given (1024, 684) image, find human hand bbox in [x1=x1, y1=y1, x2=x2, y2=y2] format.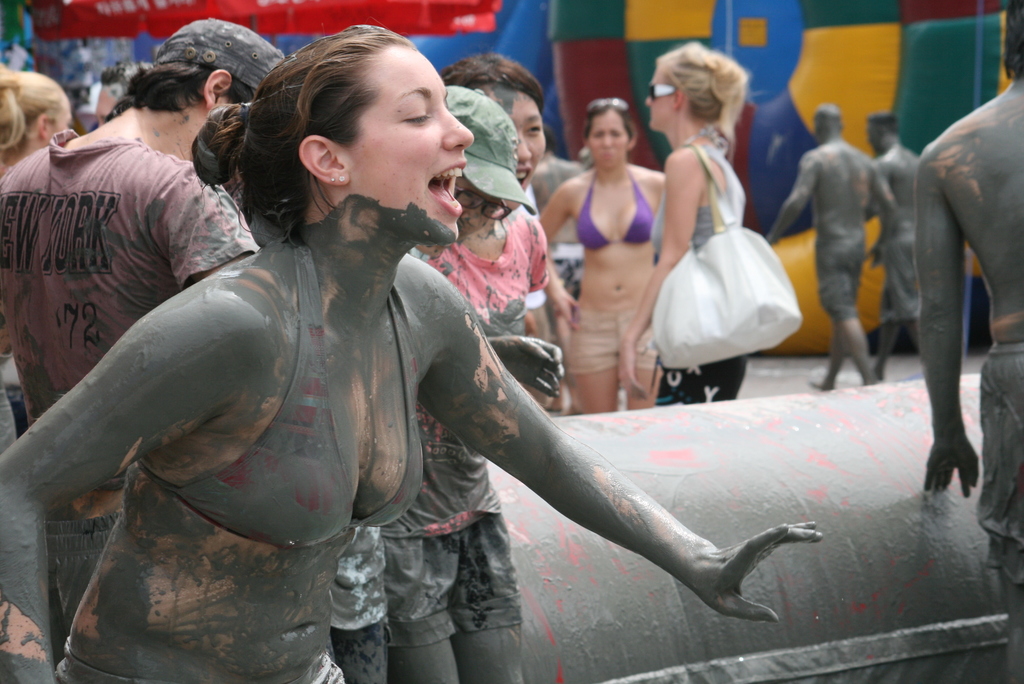
[x1=619, y1=336, x2=649, y2=403].
